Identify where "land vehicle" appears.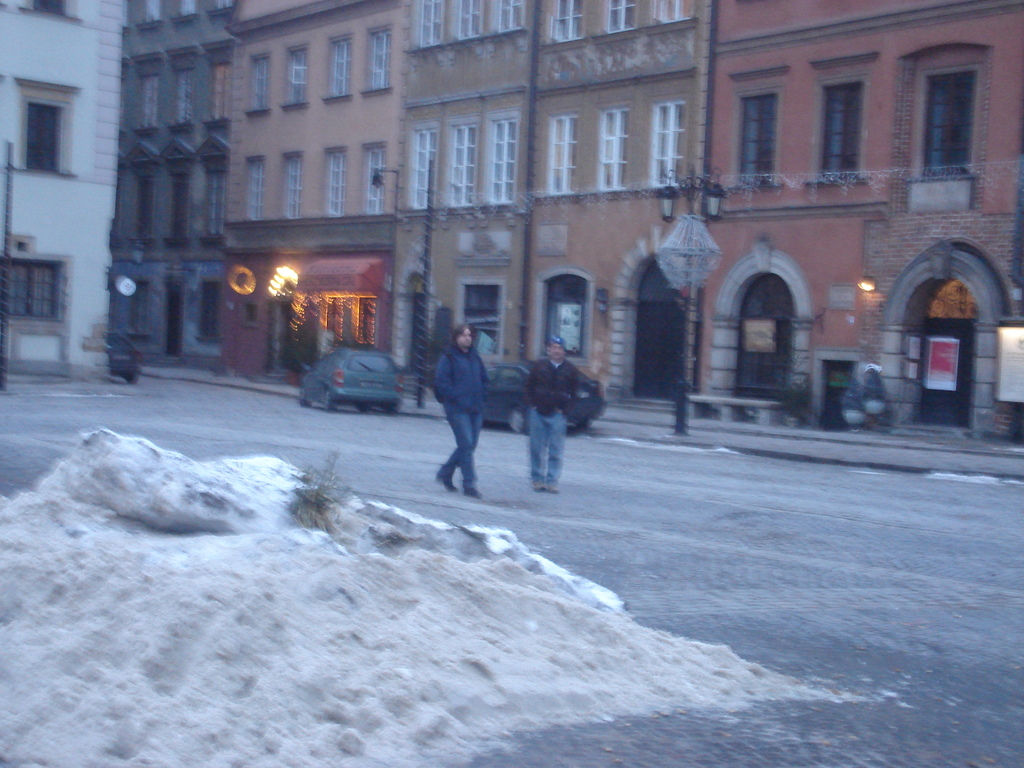
Appears at (477,357,613,444).
